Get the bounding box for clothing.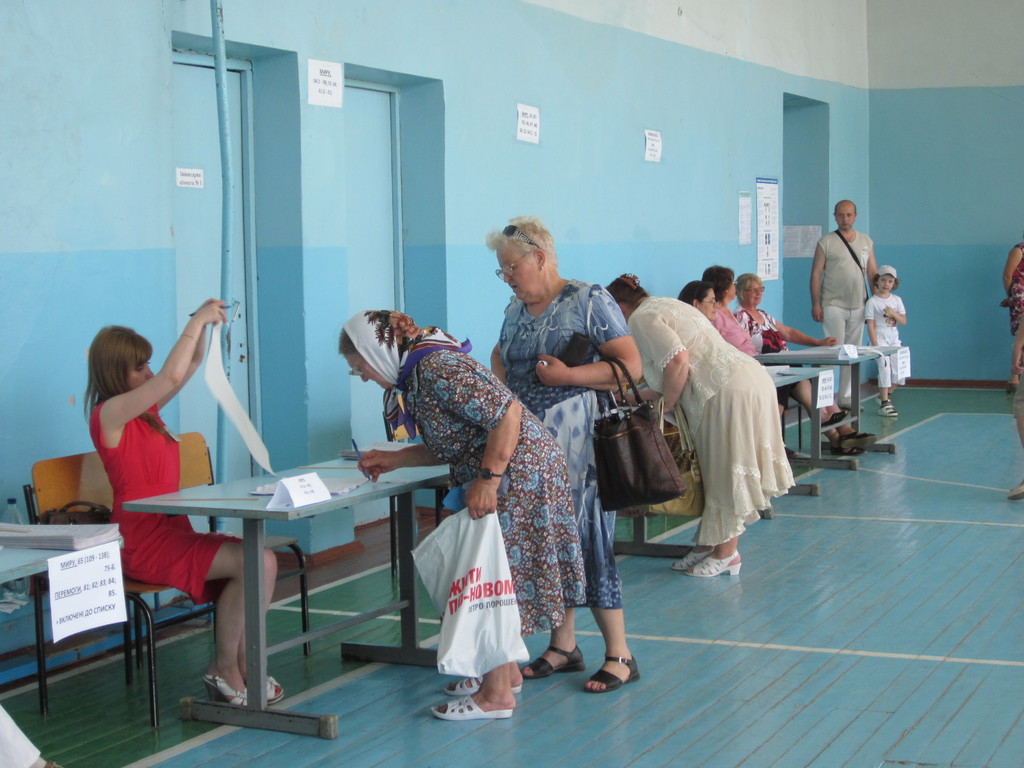
box(497, 271, 633, 616).
